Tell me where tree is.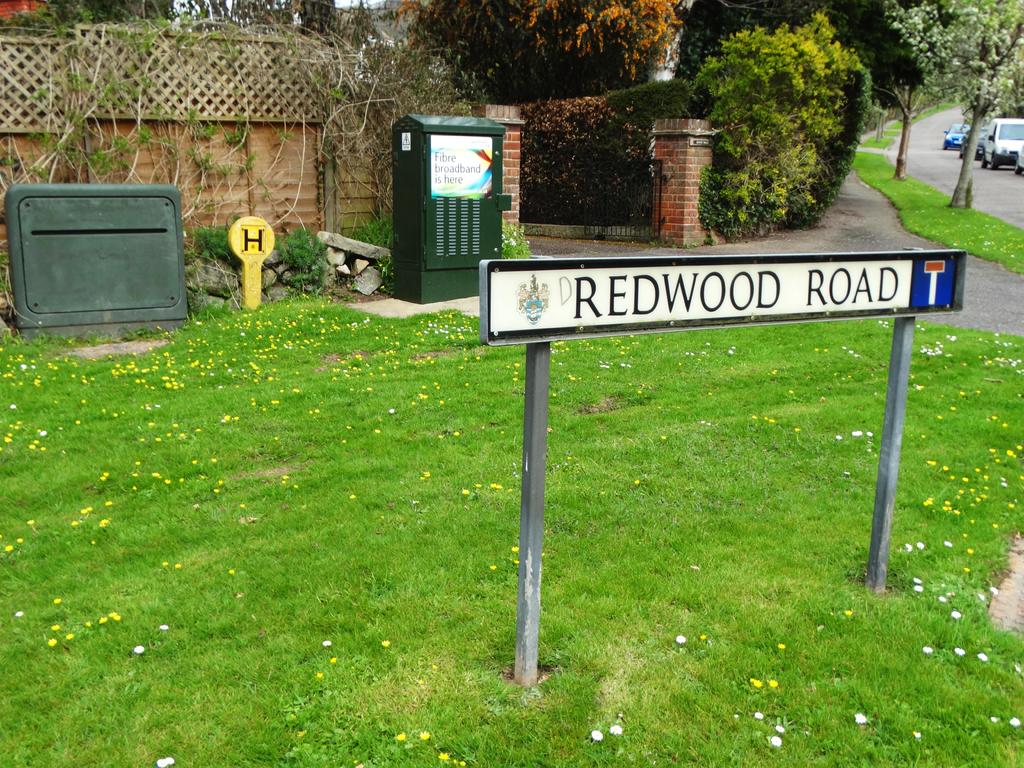
tree is at {"x1": 390, "y1": 0, "x2": 687, "y2": 97}.
